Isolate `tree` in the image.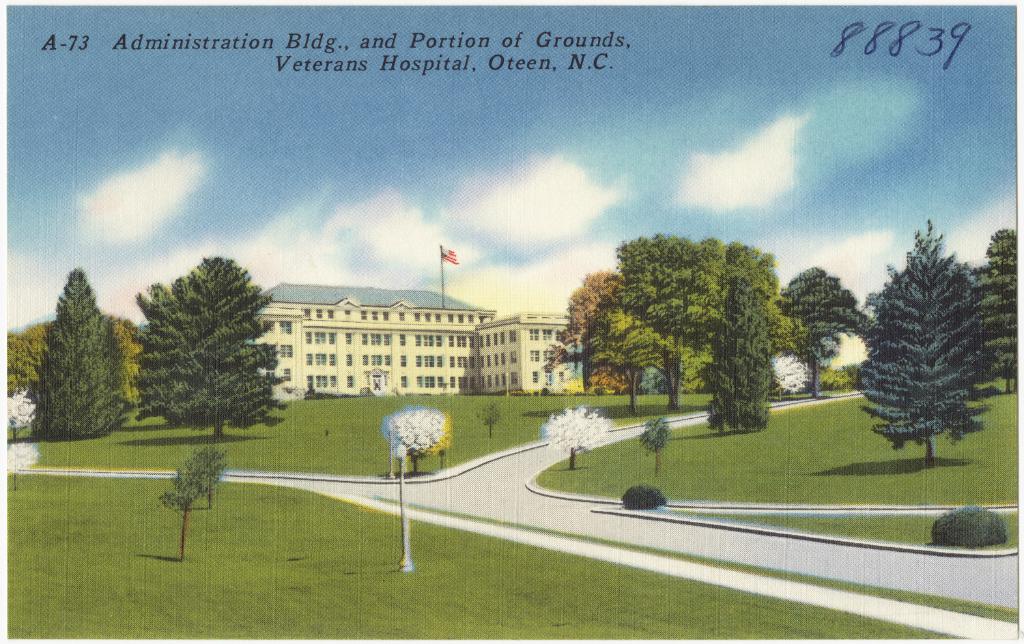
Isolated region: detection(559, 264, 629, 399).
